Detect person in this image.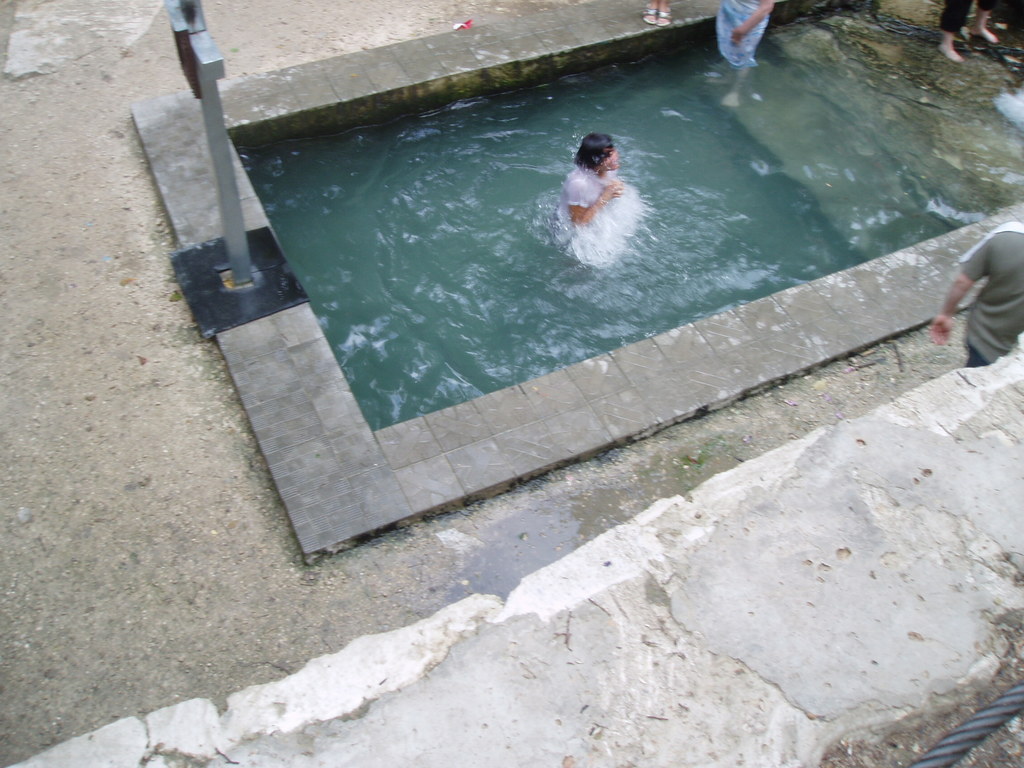
Detection: [left=560, top=134, right=623, bottom=226].
